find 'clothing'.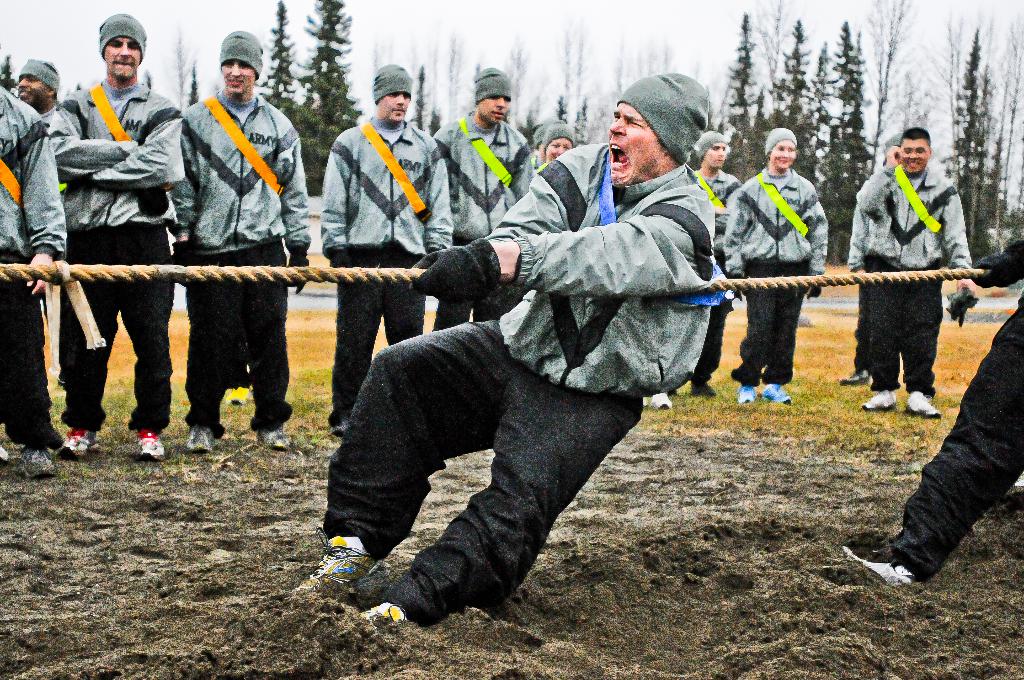
x1=0 y1=108 x2=47 y2=454.
